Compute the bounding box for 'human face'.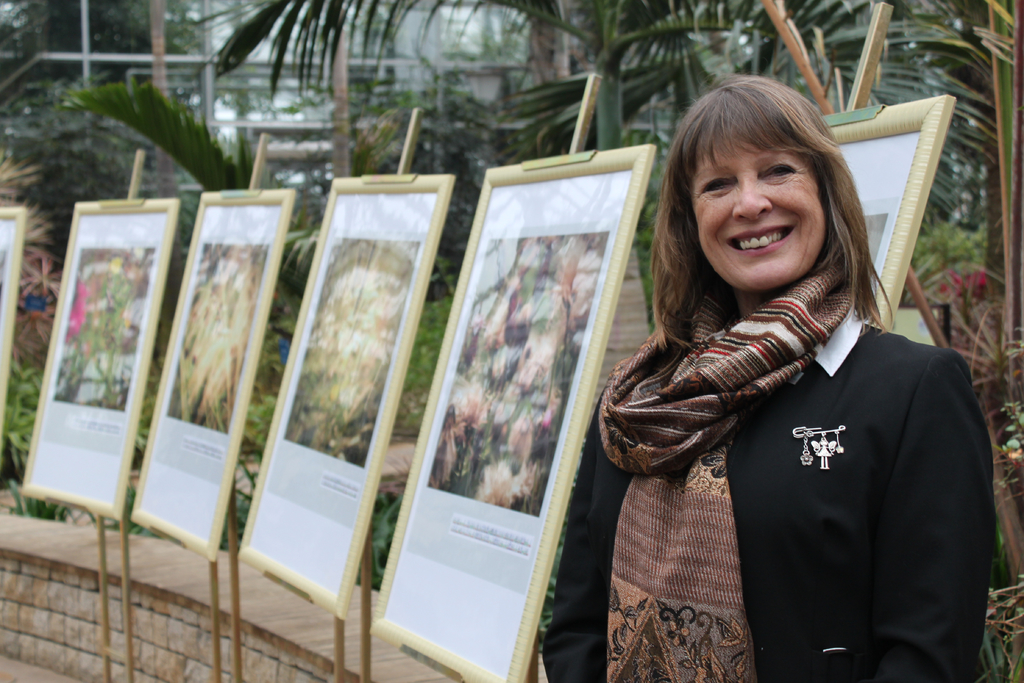
bbox=(691, 126, 820, 295).
